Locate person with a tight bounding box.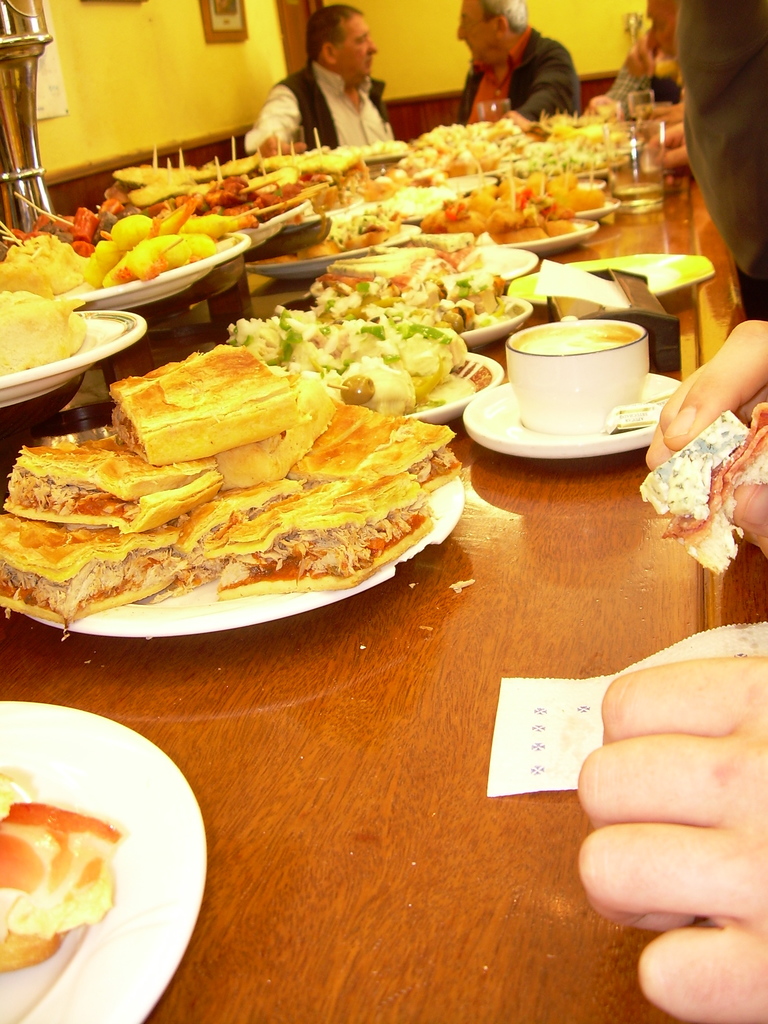
603/0/692/113.
